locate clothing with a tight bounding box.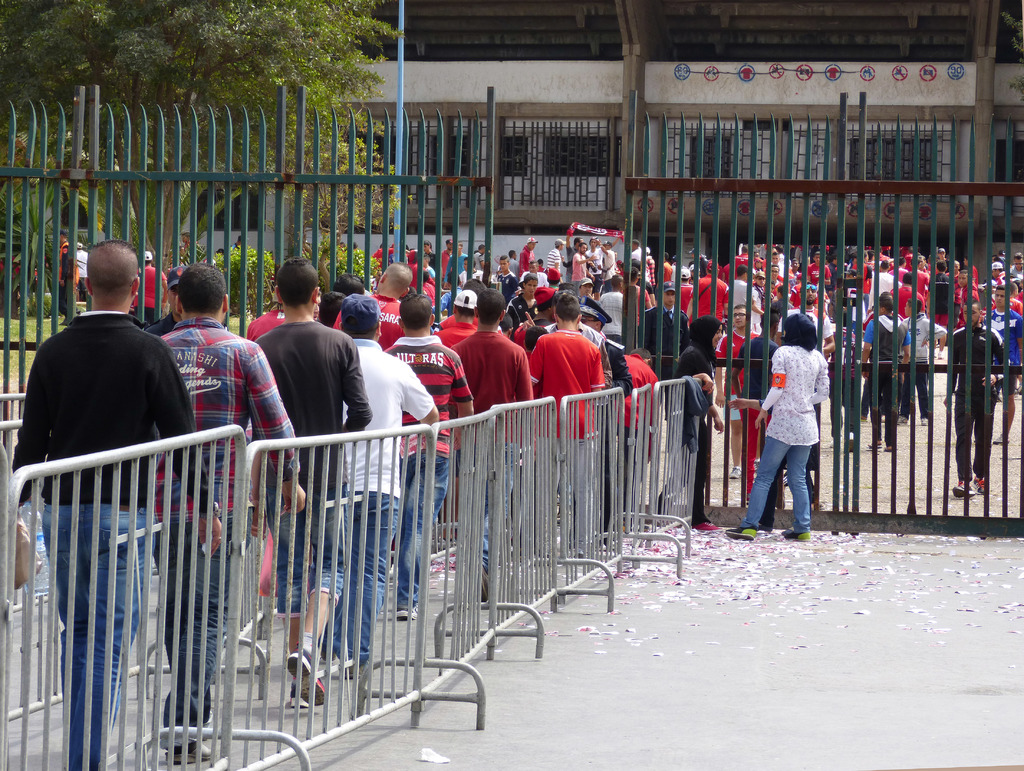
bbox=[608, 351, 649, 446].
